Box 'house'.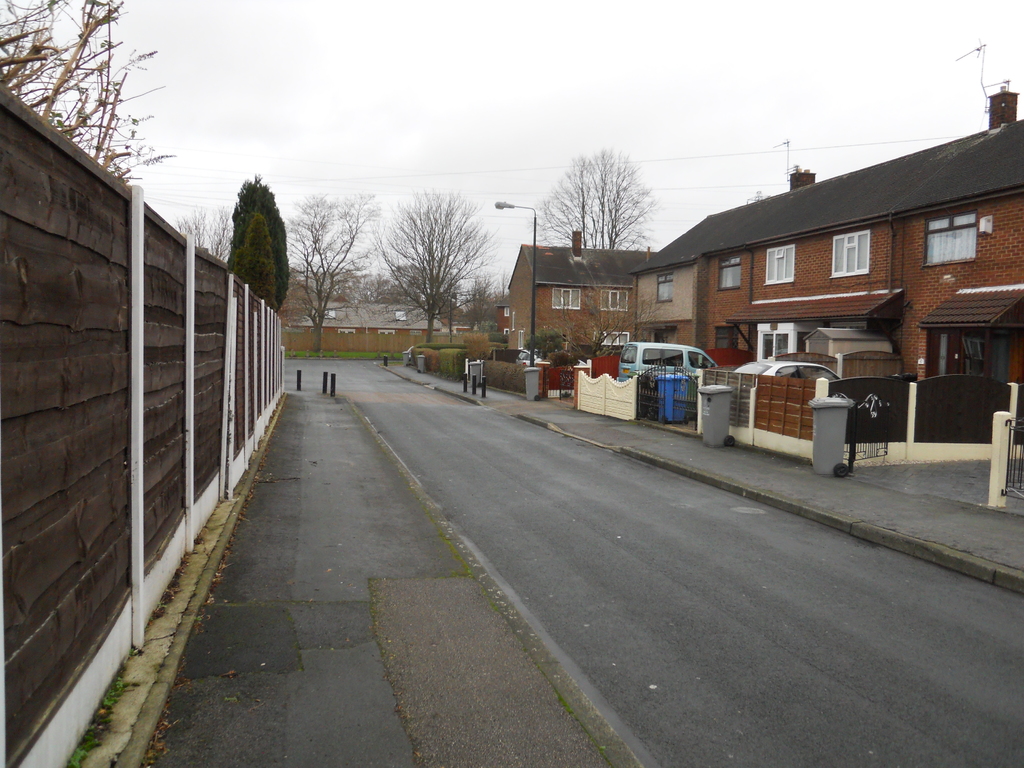
select_region(281, 300, 469, 354).
